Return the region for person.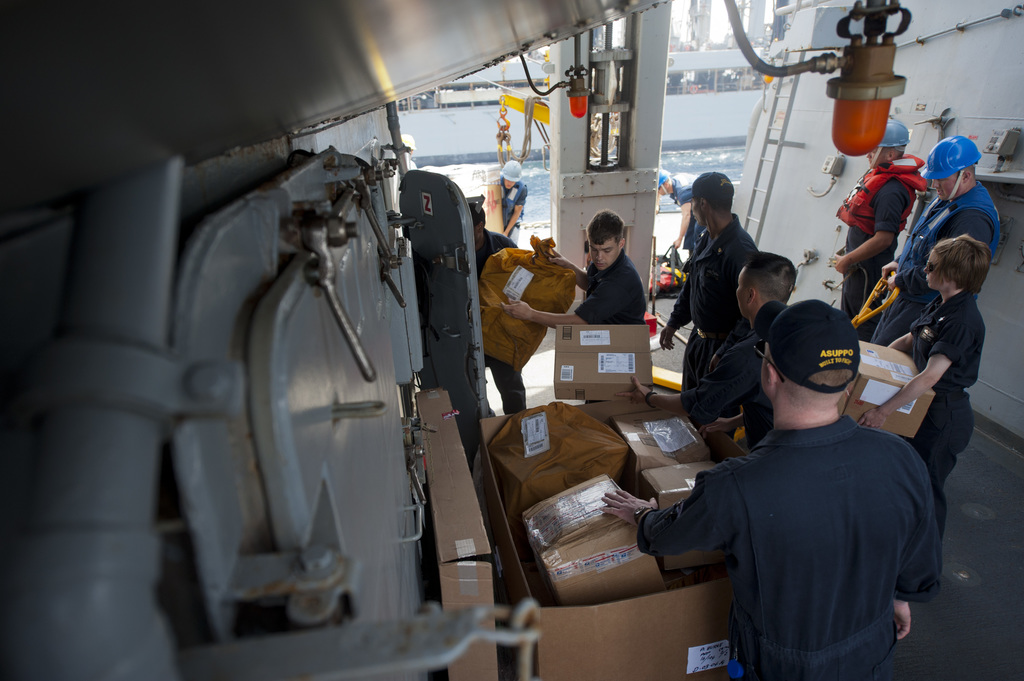
<region>681, 251, 954, 680</region>.
